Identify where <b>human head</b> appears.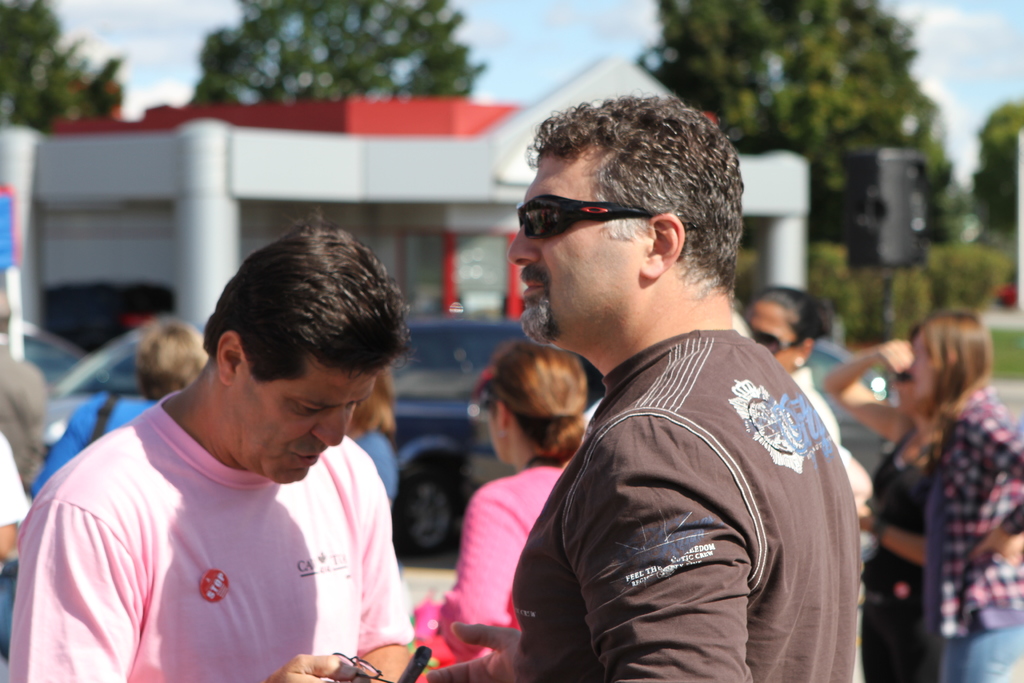
Appears at {"left": 509, "top": 95, "right": 745, "bottom": 352}.
